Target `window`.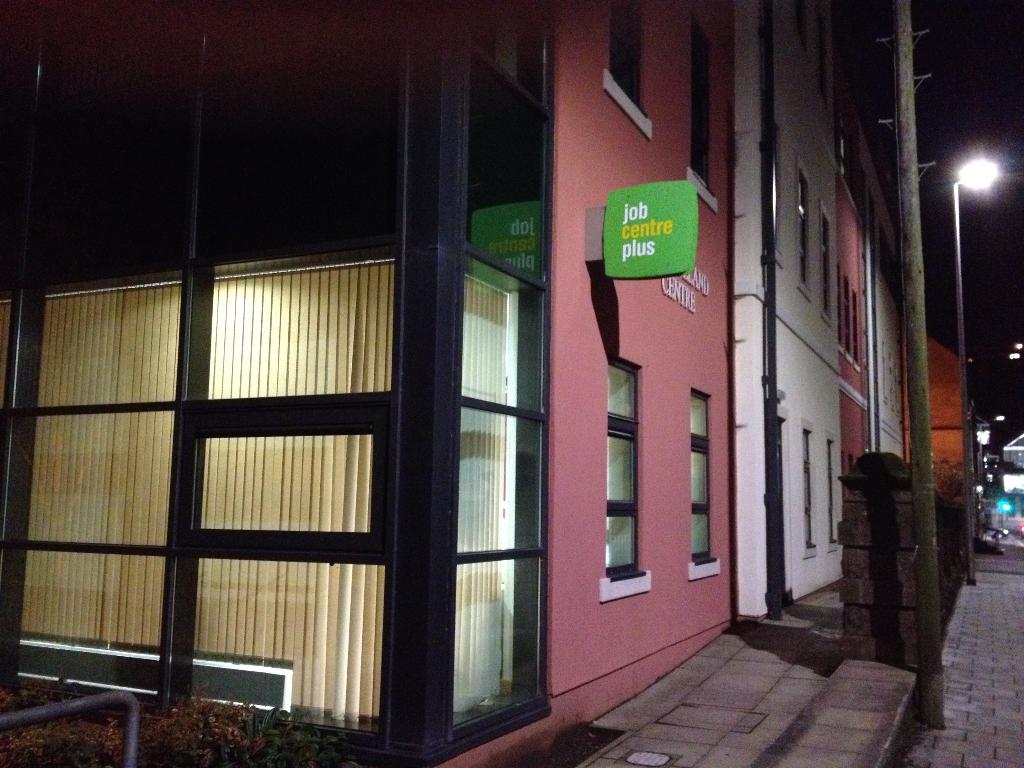
Target region: 853,292,861,372.
